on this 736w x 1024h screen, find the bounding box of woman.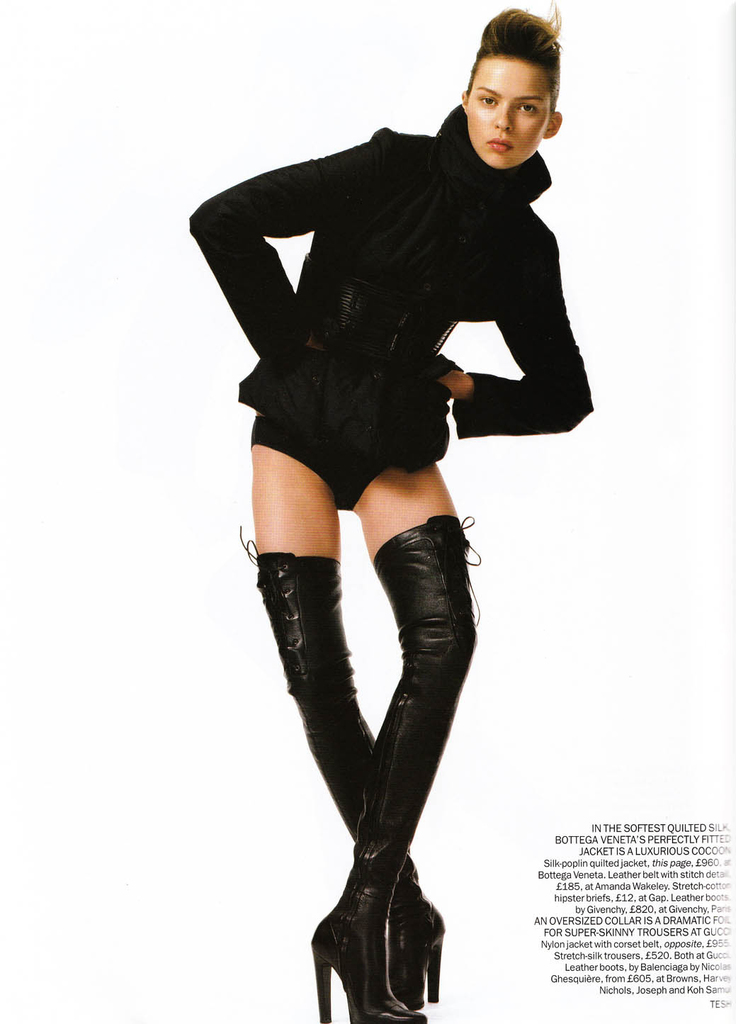
Bounding box: <bbox>162, 35, 589, 967</bbox>.
